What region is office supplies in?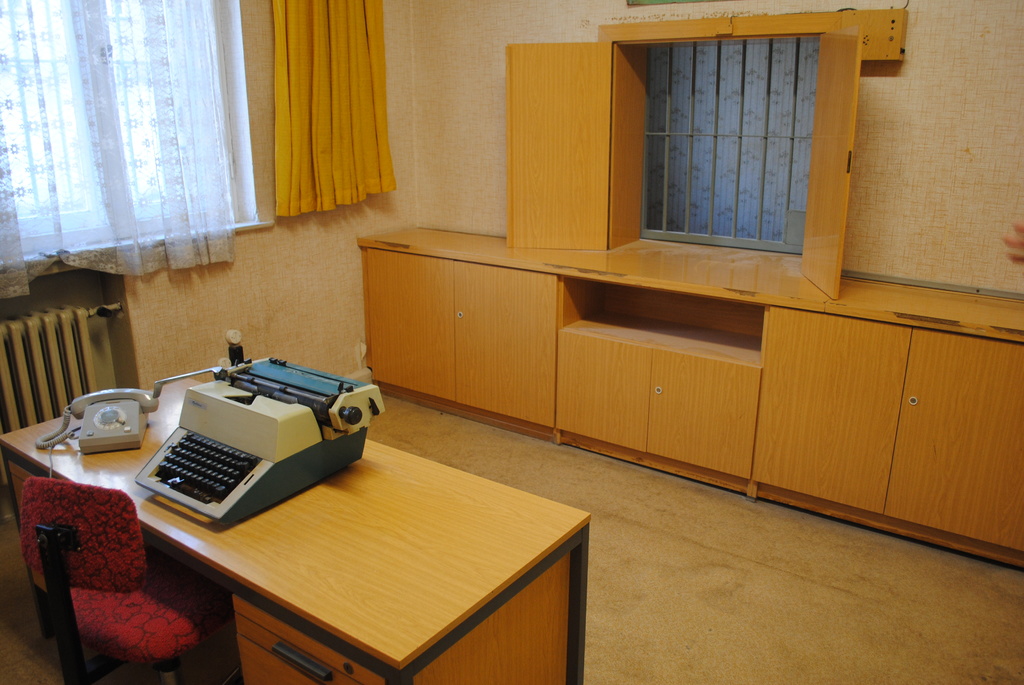
crop(19, 471, 200, 674).
